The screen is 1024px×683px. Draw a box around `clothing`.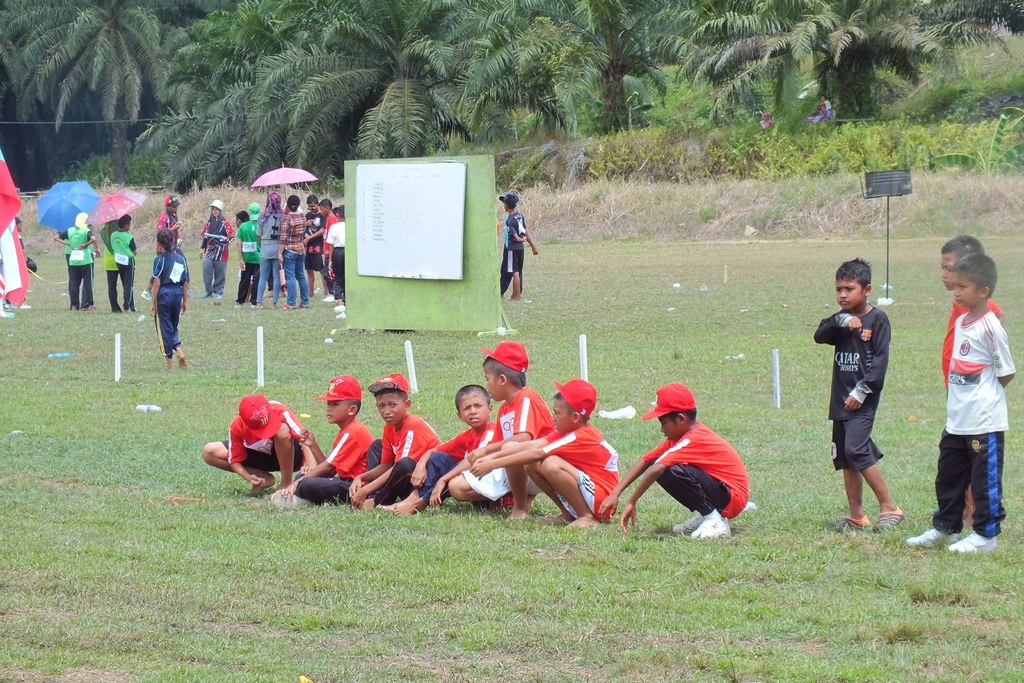
x1=106 y1=233 x2=138 y2=311.
